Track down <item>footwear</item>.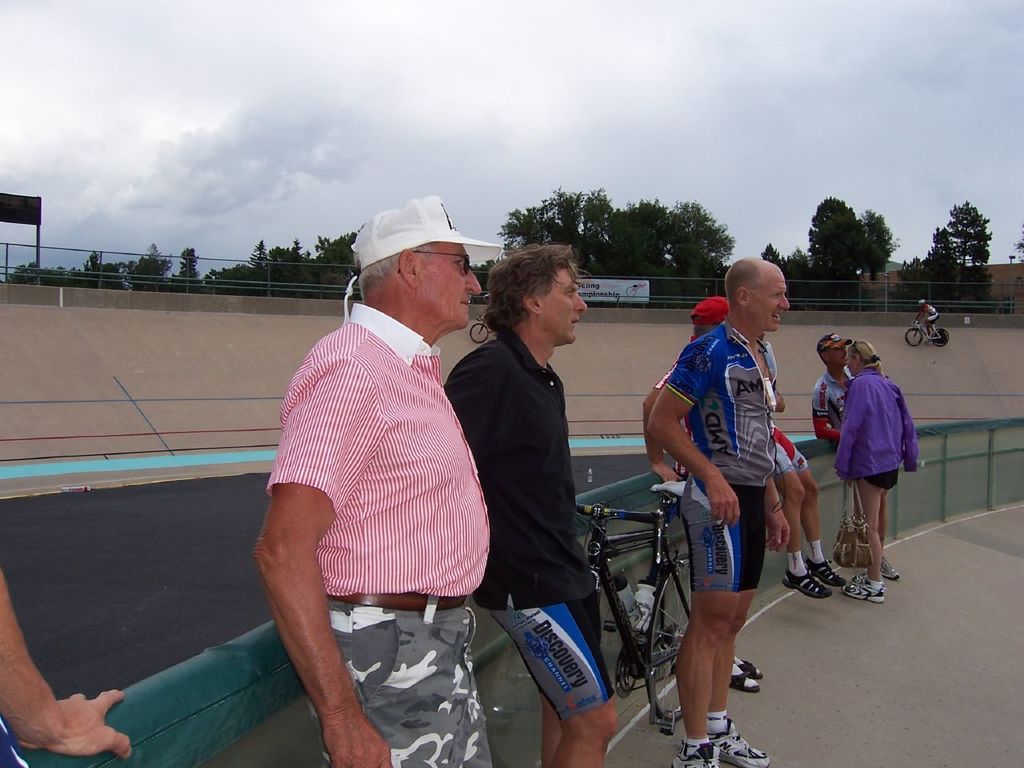
Tracked to [739,658,762,676].
